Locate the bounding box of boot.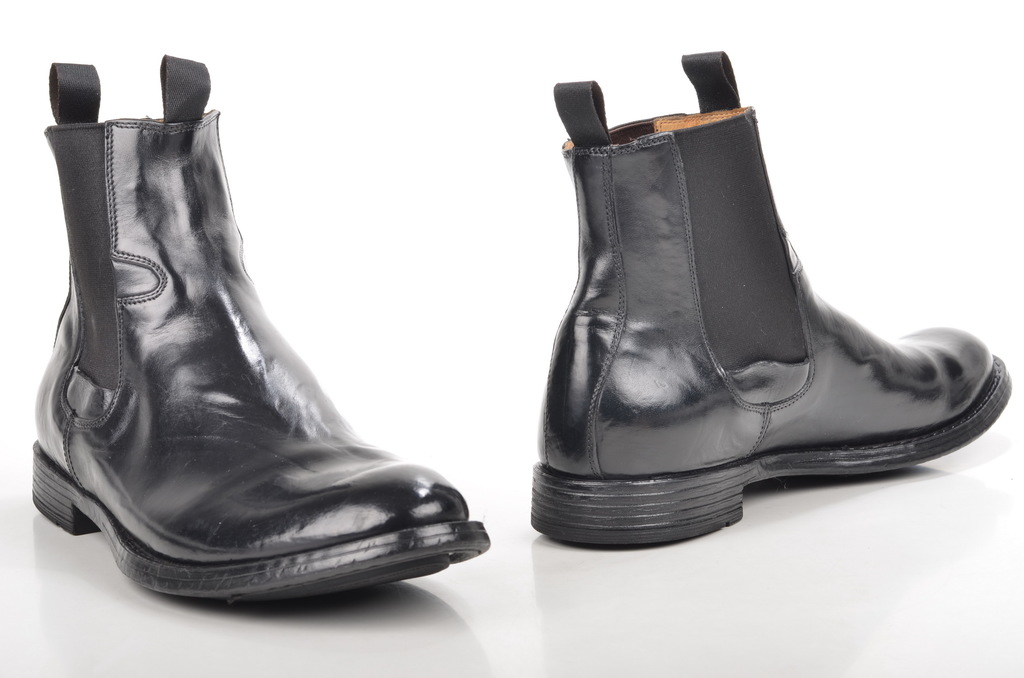
Bounding box: (30, 63, 488, 607).
